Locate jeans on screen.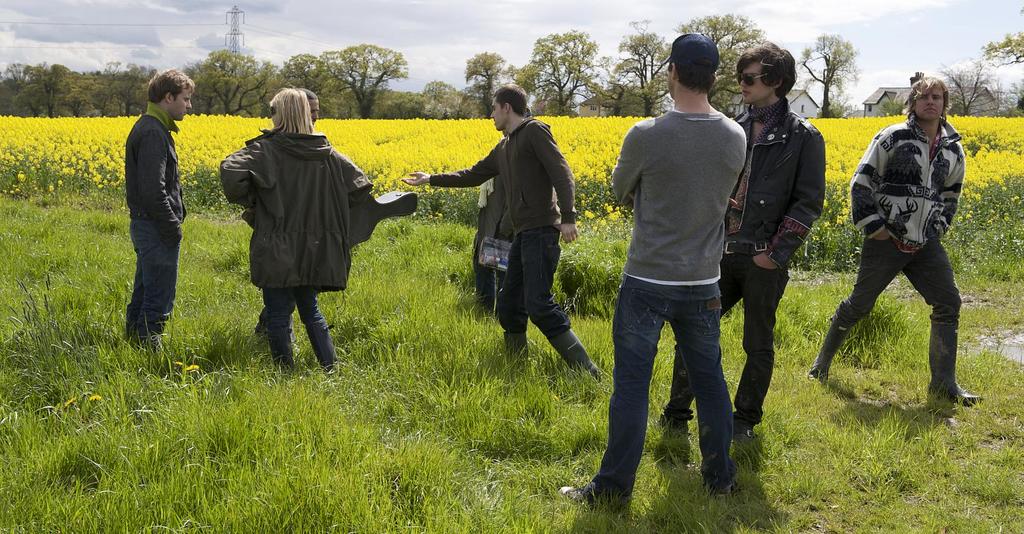
On screen at {"left": 835, "top": 238, "right": 963, "bottom": 318}.
